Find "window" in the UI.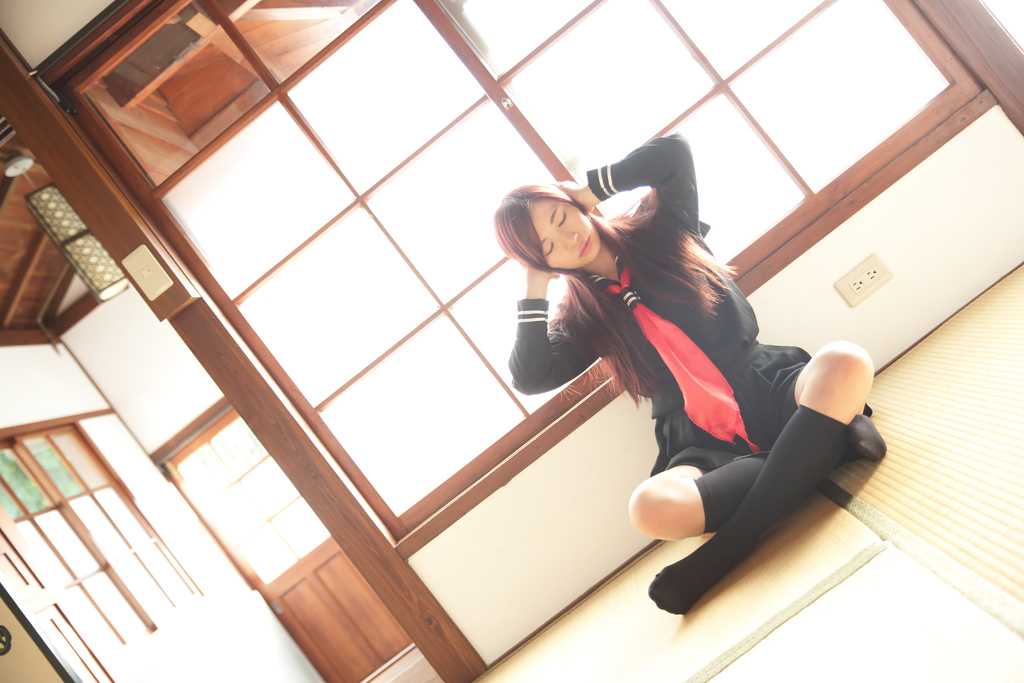
UI element at box=[56, 0, 986, 546].
